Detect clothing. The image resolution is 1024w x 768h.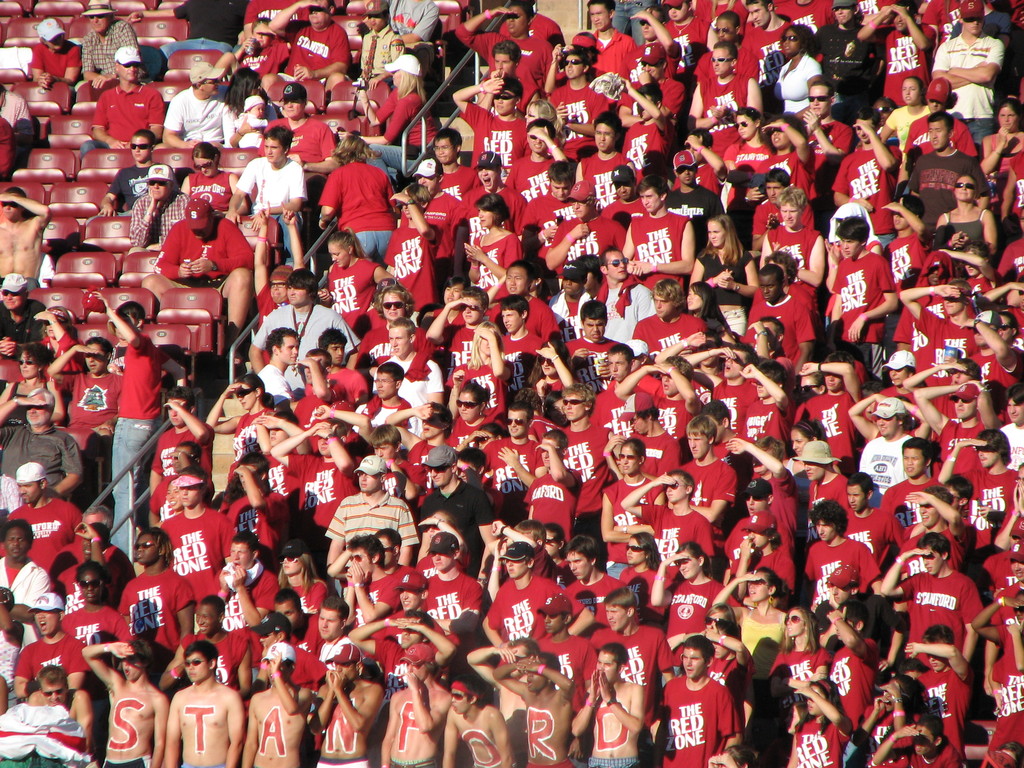
884, 230, 927, 325.
